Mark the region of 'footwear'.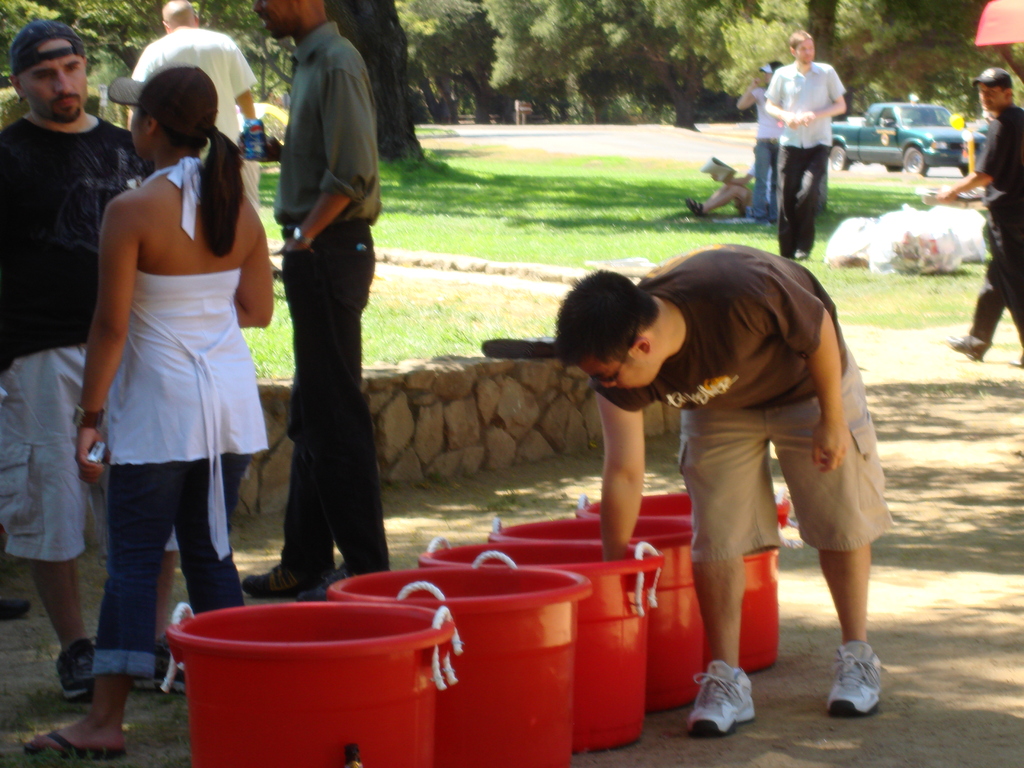
Region: 696/675/772/746.
